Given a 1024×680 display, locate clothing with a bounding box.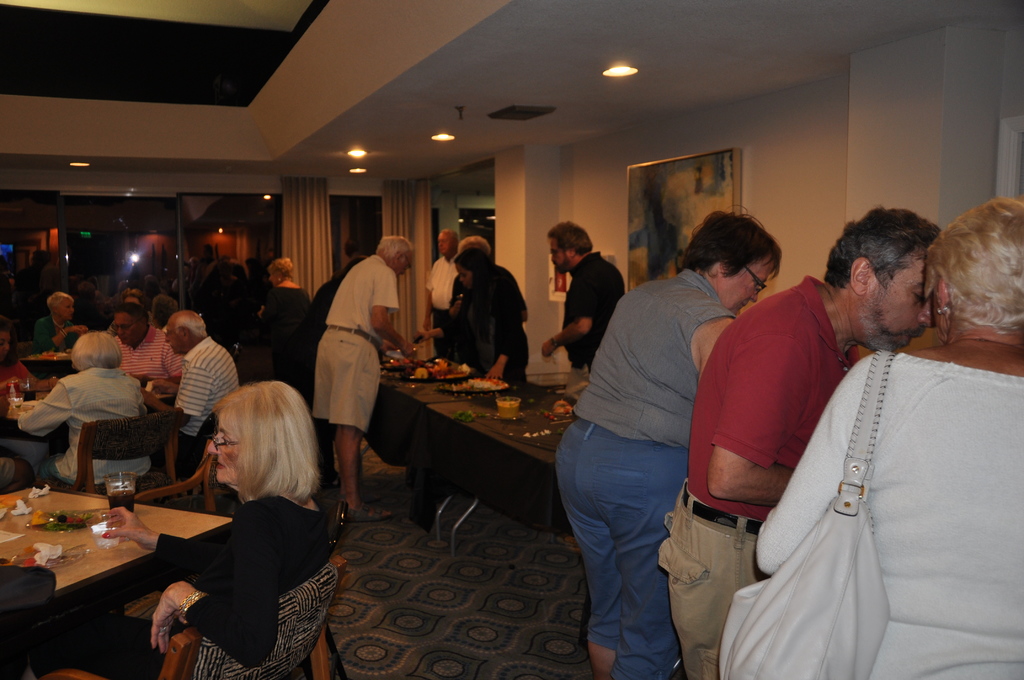
Located: <bbox>426, 249, 458, 364</bbox>.
